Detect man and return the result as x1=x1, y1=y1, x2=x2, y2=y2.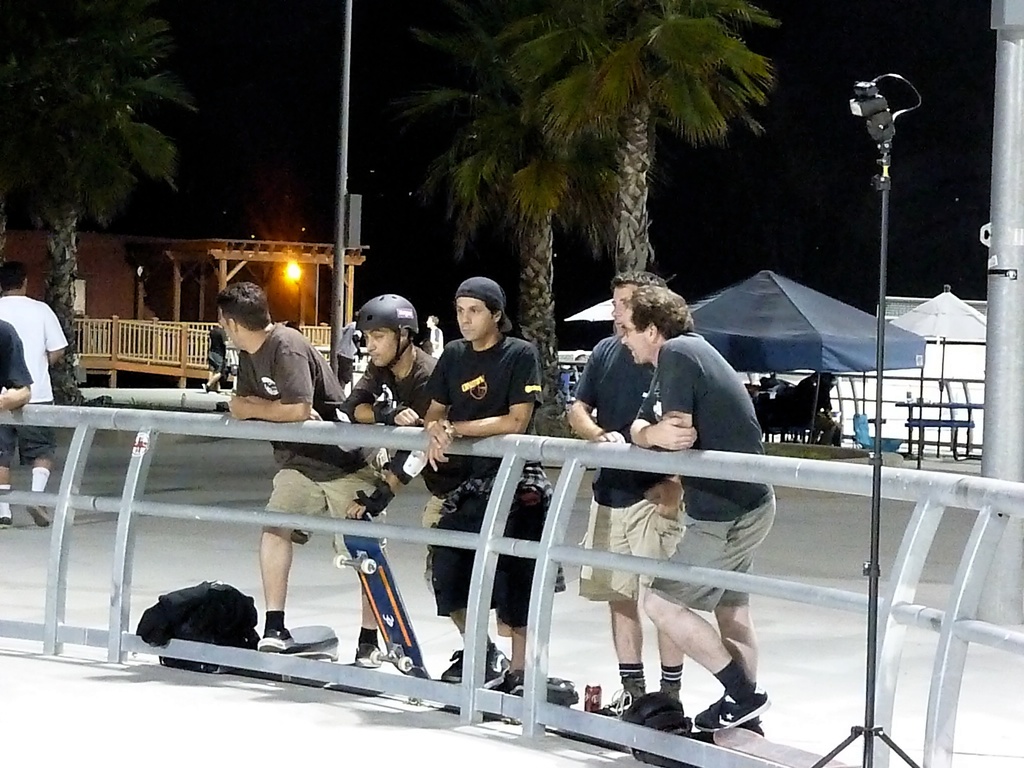
x1=803, y1=371, x2=842, y2=449.
